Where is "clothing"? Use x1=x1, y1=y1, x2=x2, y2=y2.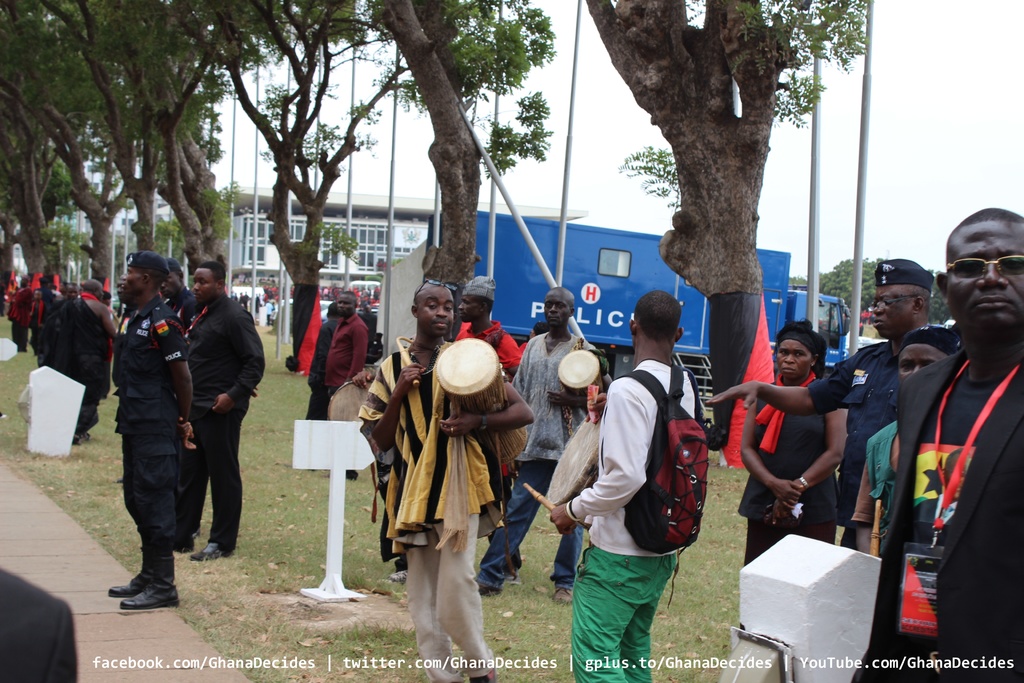
x1=364, y1=356, x2=490, y2=678.
